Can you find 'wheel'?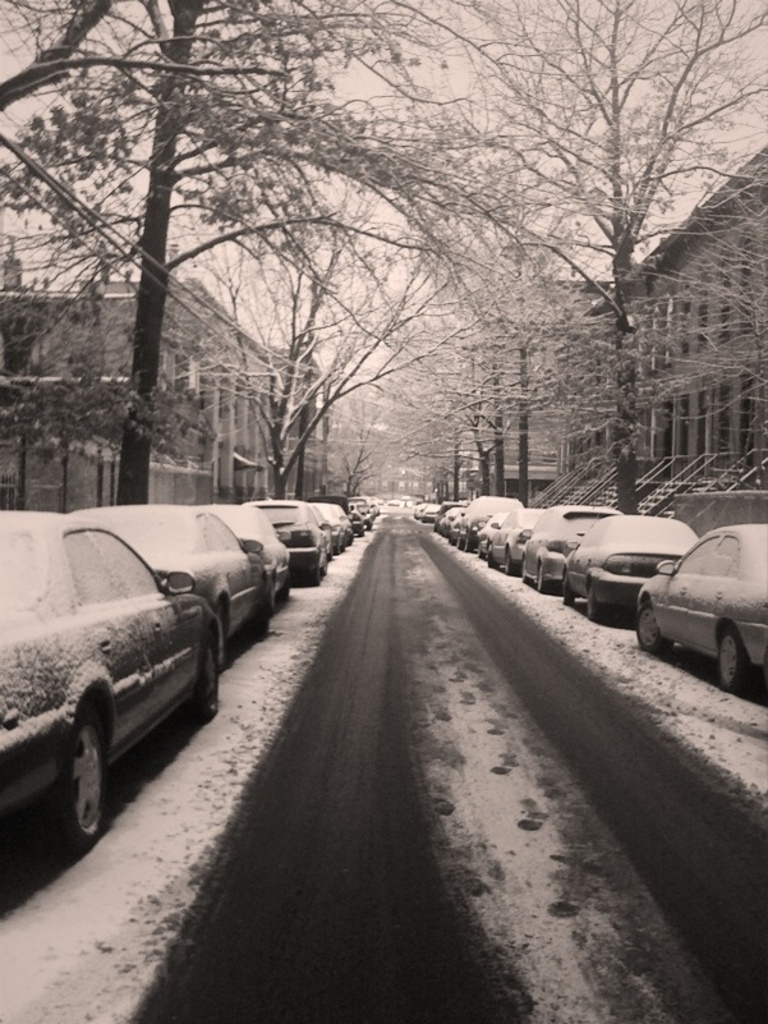
Yes, bounding box: <box>583,597,610,626</box>.
